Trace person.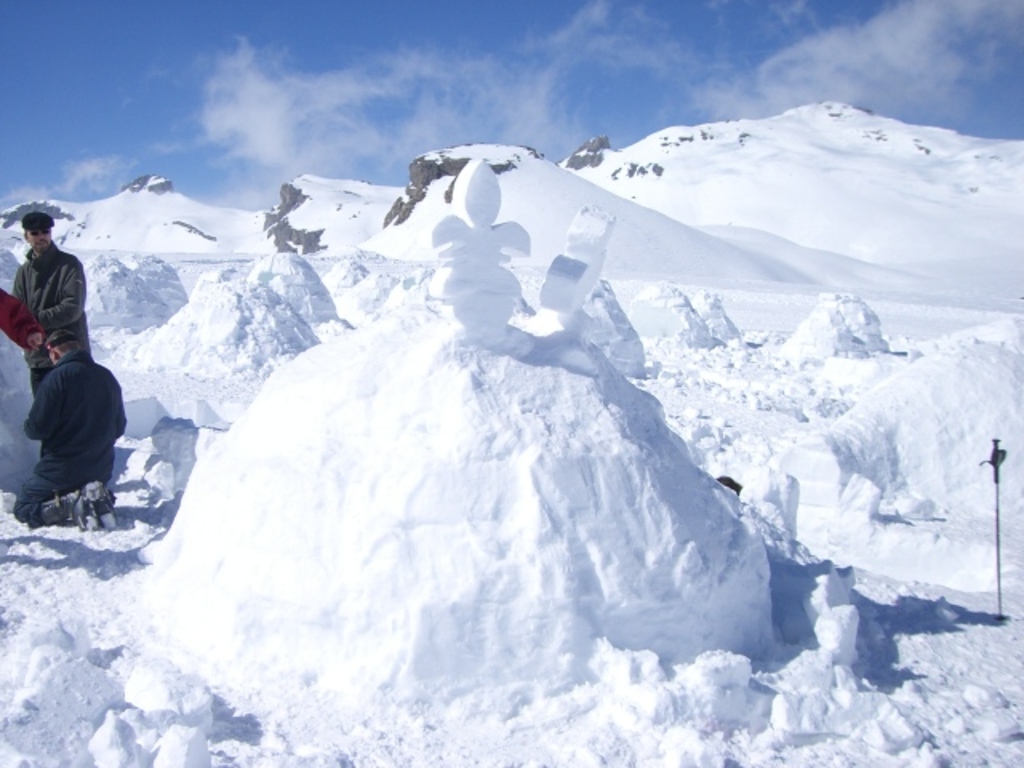
Traced to bbox=(11, 326, 126, 534).
